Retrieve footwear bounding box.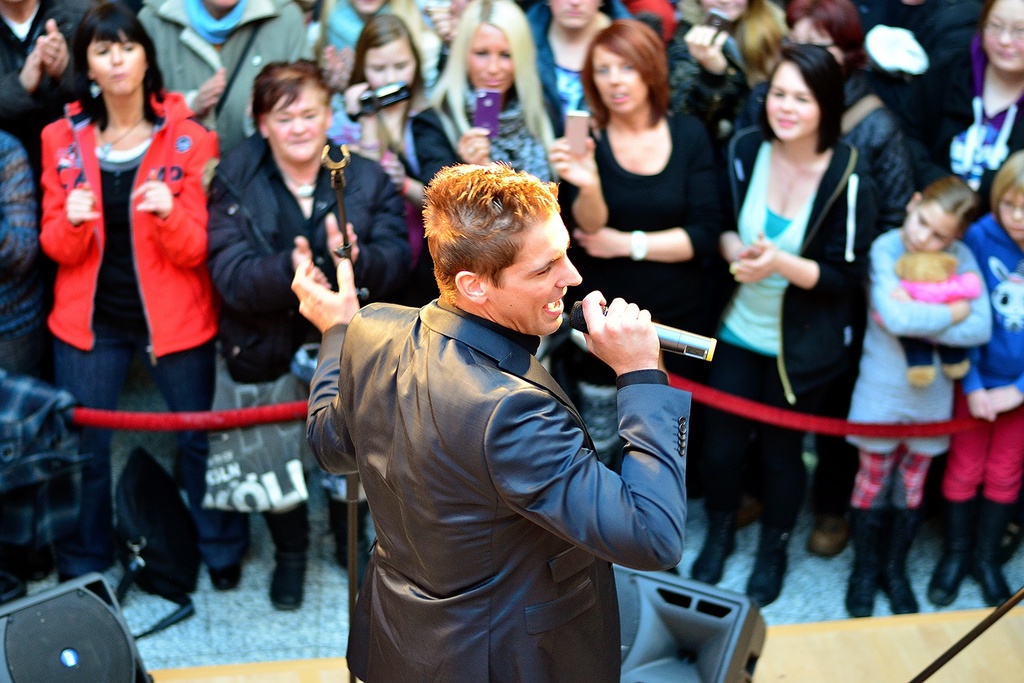
Bounding box: 688/533/737/586.
